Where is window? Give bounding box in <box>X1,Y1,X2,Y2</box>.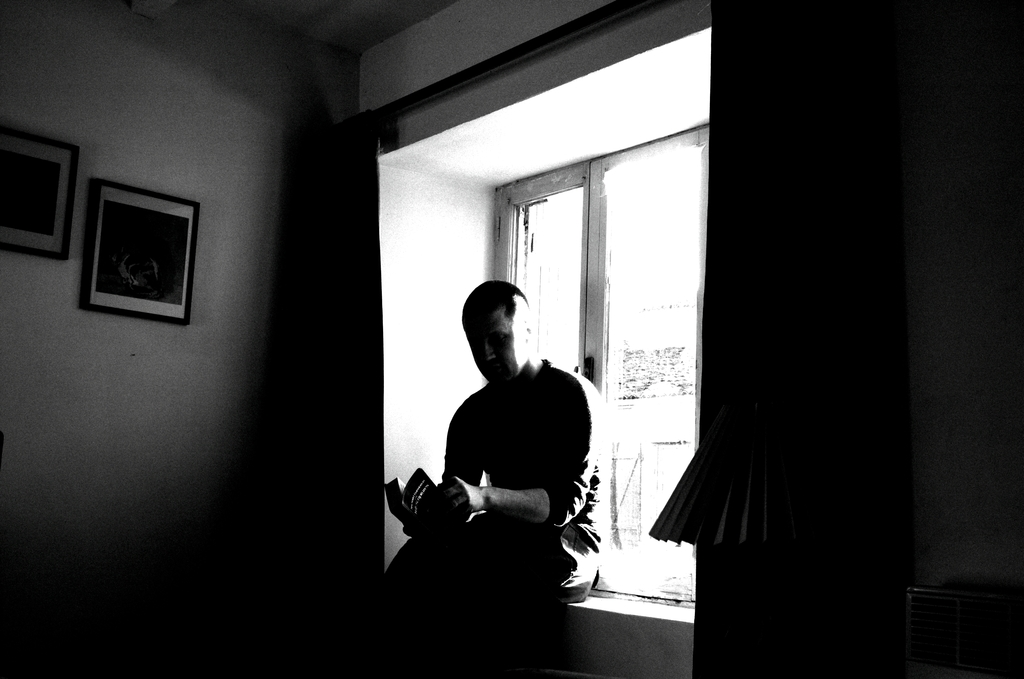
<box>470,122,713,617</box>.
